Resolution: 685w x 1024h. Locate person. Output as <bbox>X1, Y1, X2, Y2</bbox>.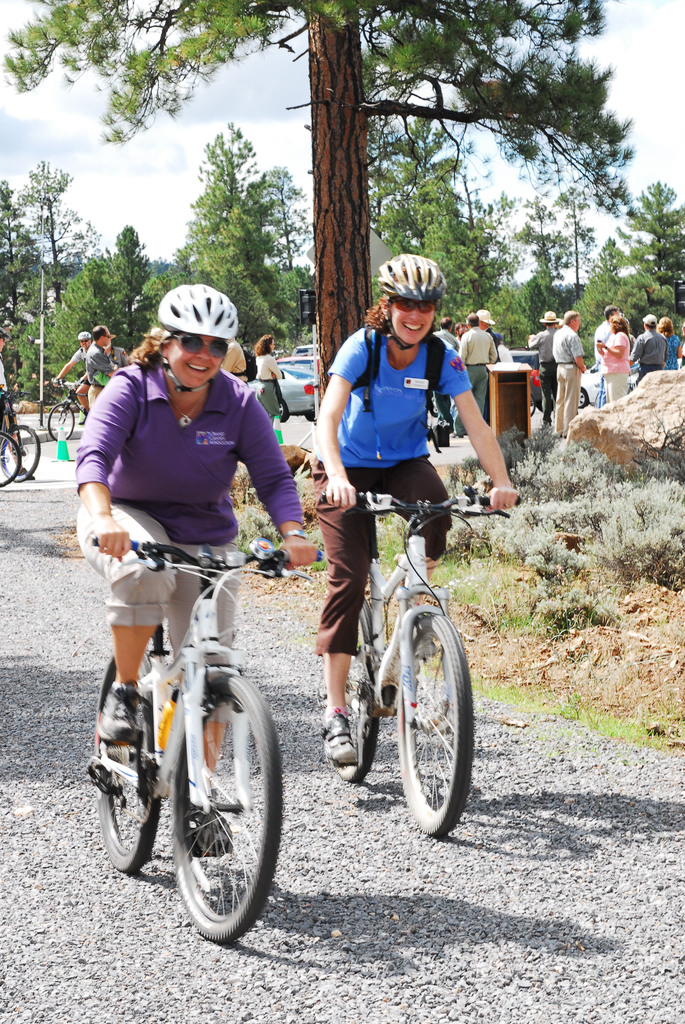
<bbox>86, 321, 124, 408</bbox>.
